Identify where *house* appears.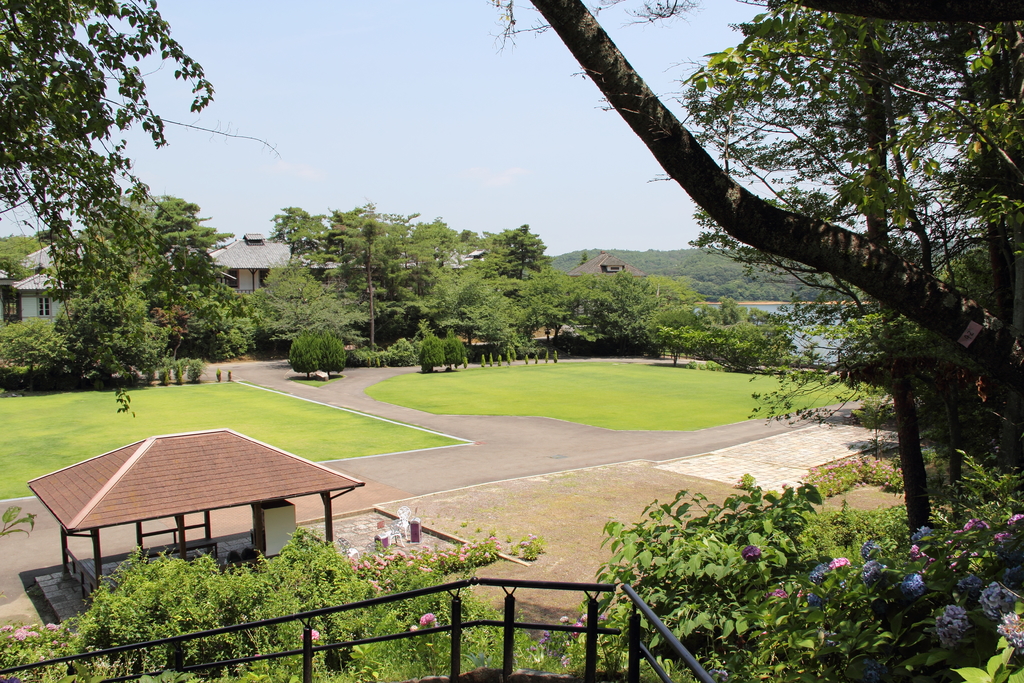
Appears at rect(0, 229, 412, 325).
